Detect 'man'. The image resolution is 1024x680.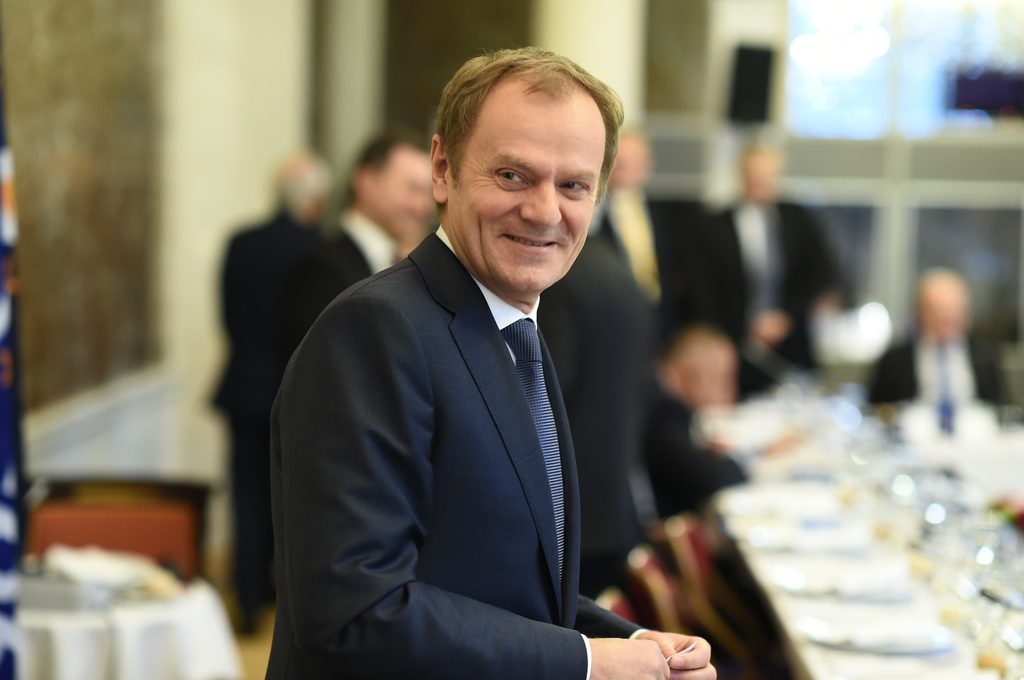
(left=869, top=273, right=1018, bottom=413).
